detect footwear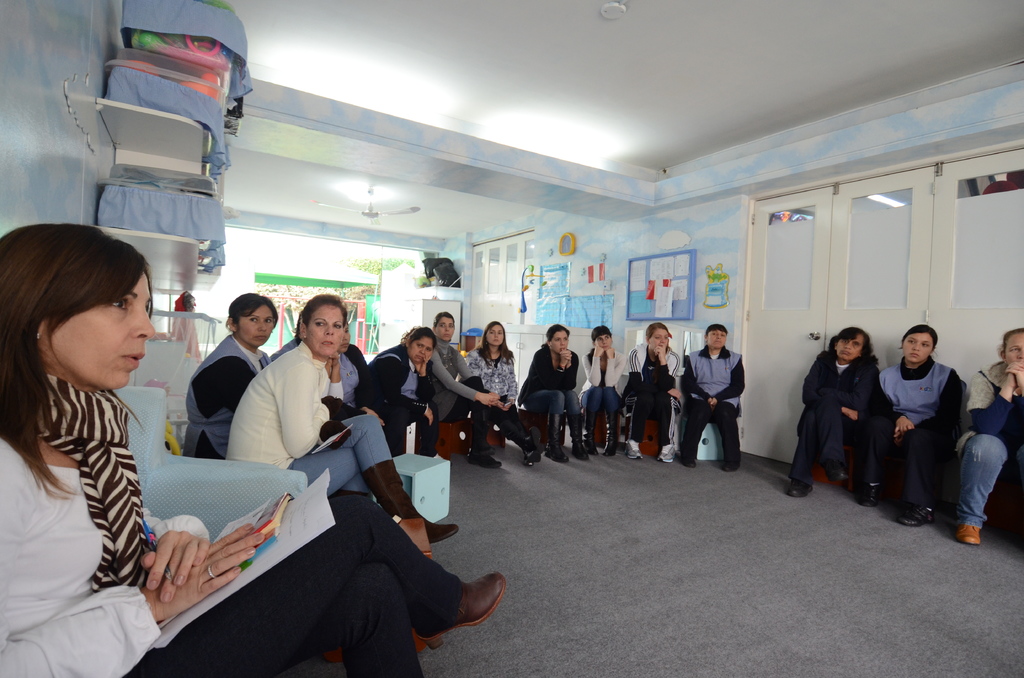
(x1=722, y1=457, x2=740, y2=474)
